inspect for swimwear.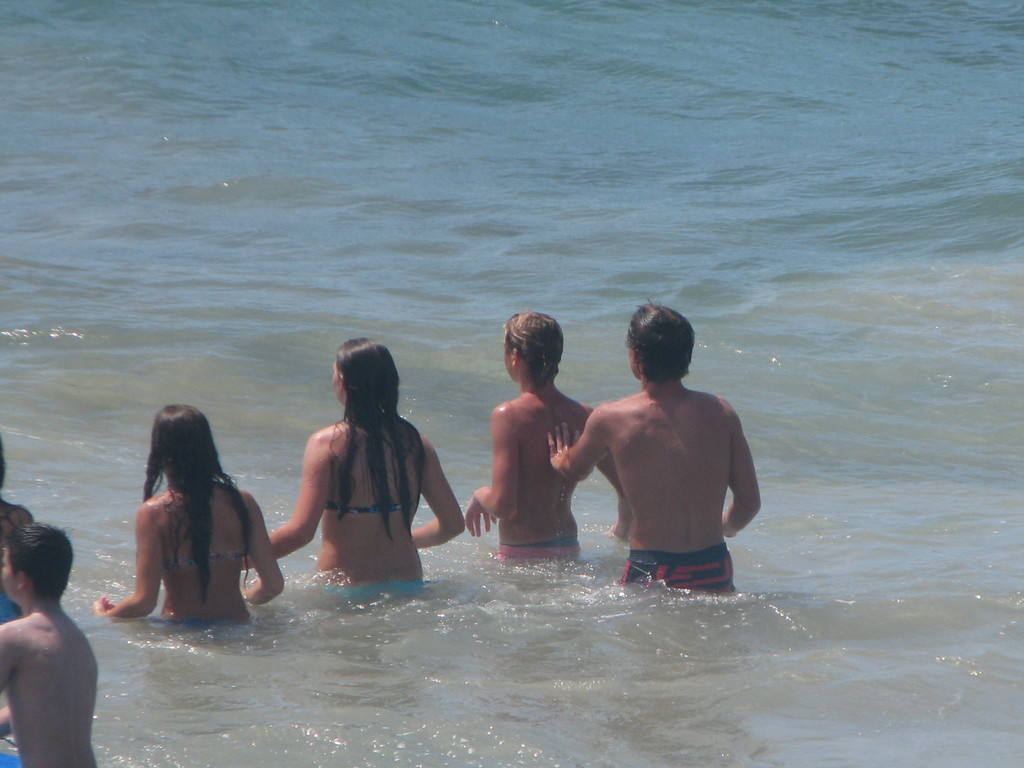
Inspection: [left=618, top=545, right=744, bottom=592].
